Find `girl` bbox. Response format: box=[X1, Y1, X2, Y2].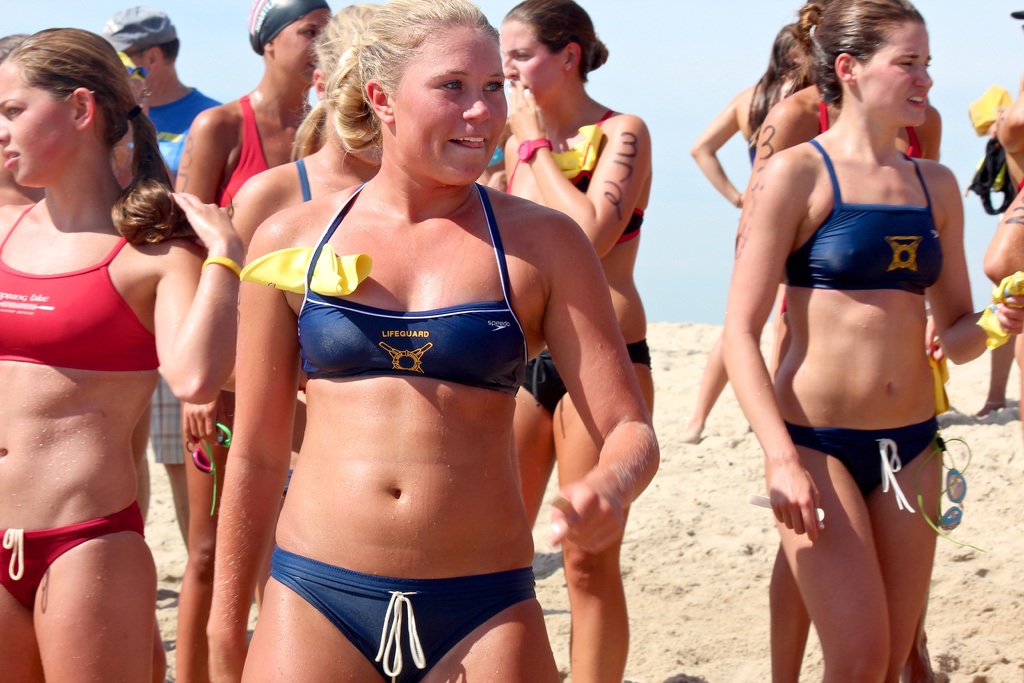
box=[715, 0, 1023, 682].
